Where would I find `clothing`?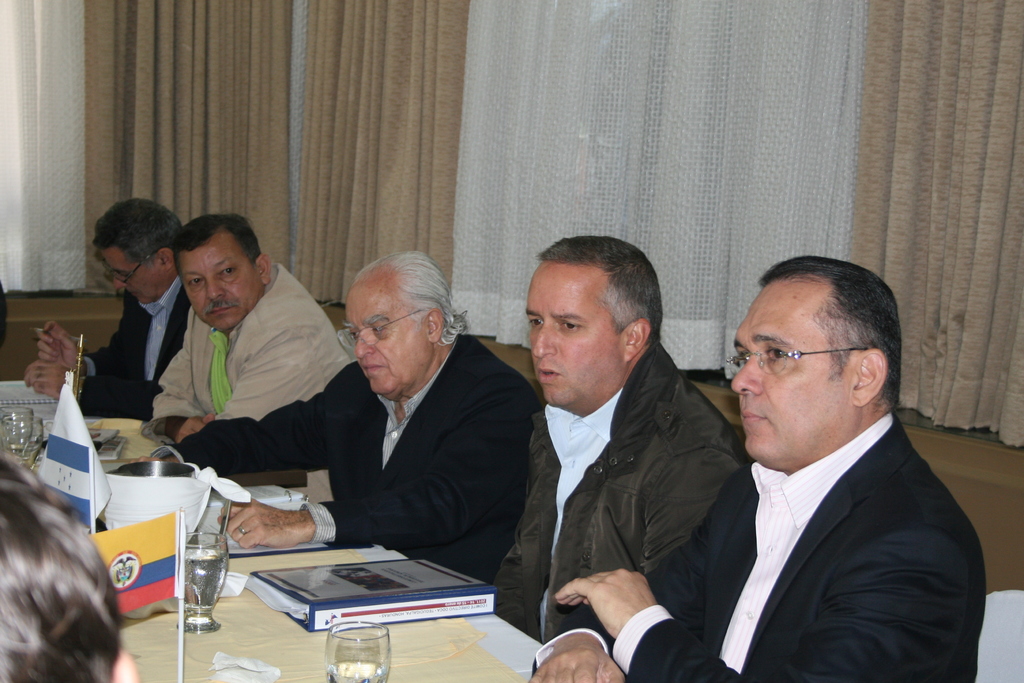
At 532 400 986 682.
